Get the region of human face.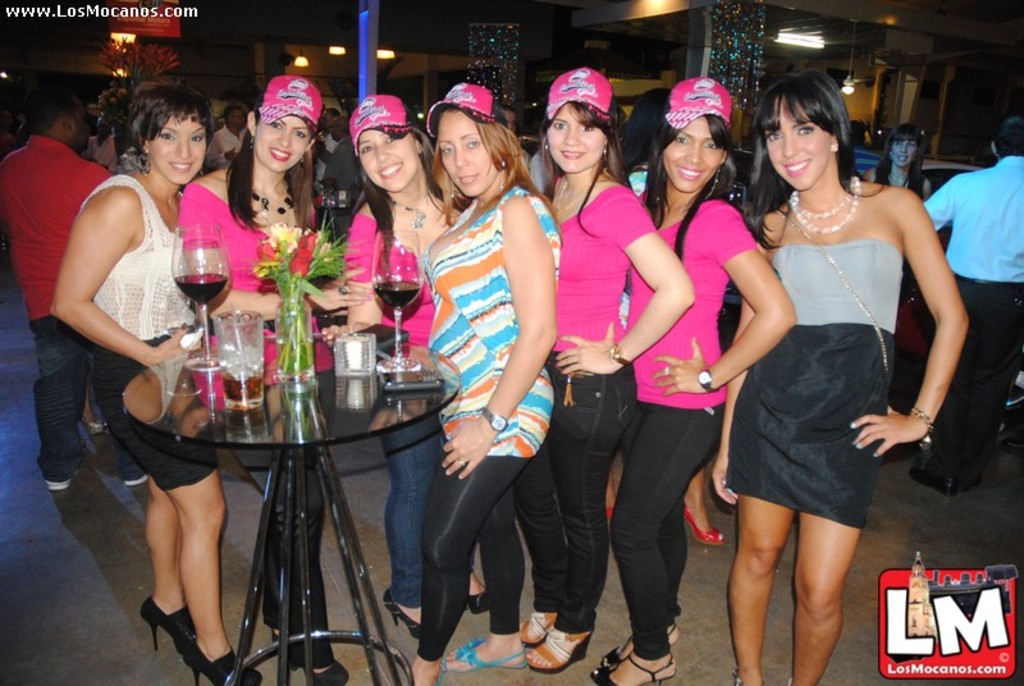
bbox(504, 109, 513, 132).
